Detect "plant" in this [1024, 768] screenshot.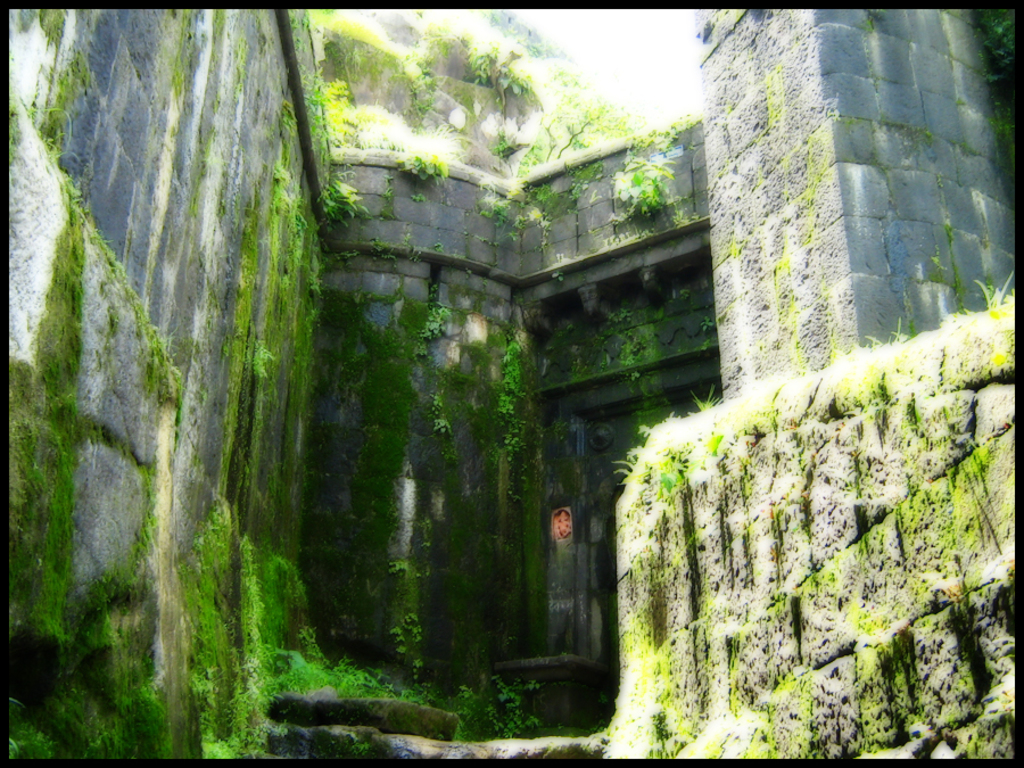
Detection: BBox(610, 146, 684, 222).
